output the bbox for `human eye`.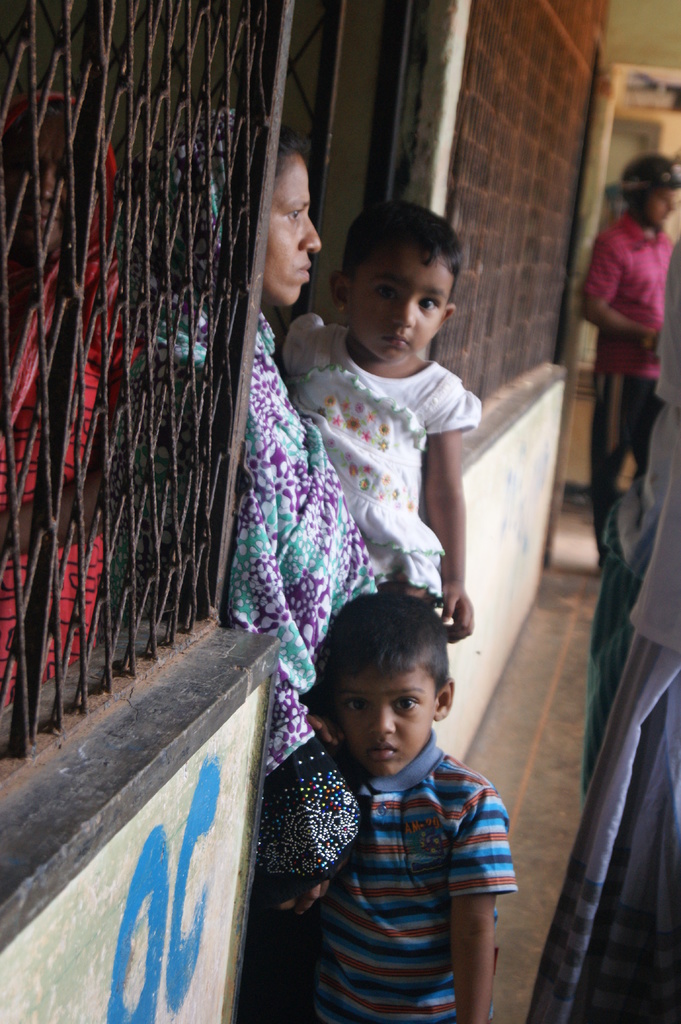
(x1=285, y1=205, x2=305, y2=225).
